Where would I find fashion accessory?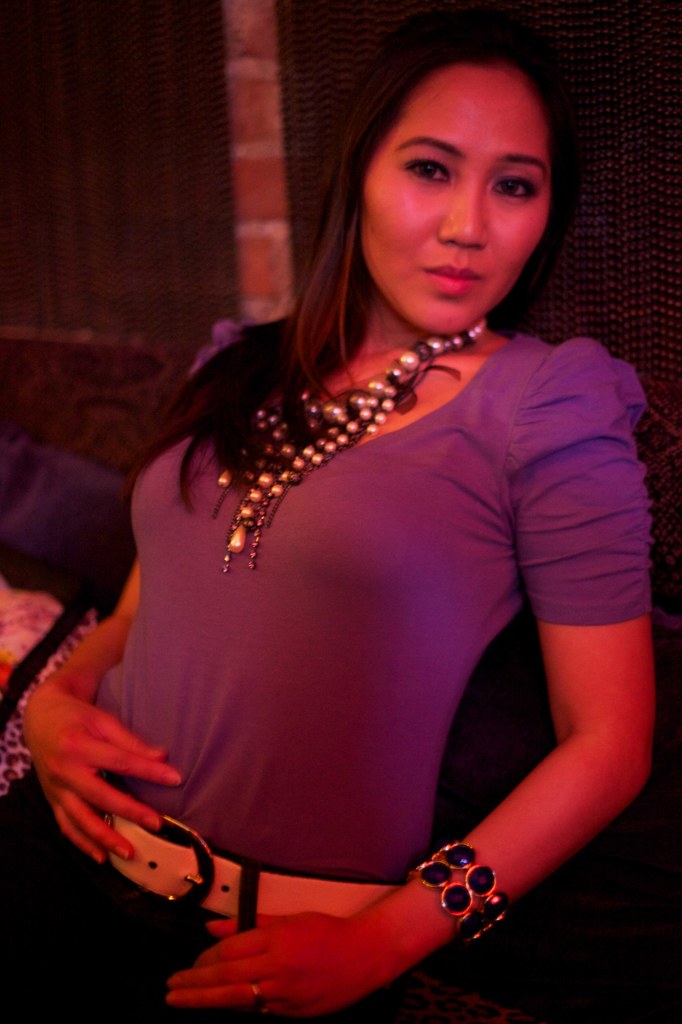
At box(203, 318, 488, 577).
